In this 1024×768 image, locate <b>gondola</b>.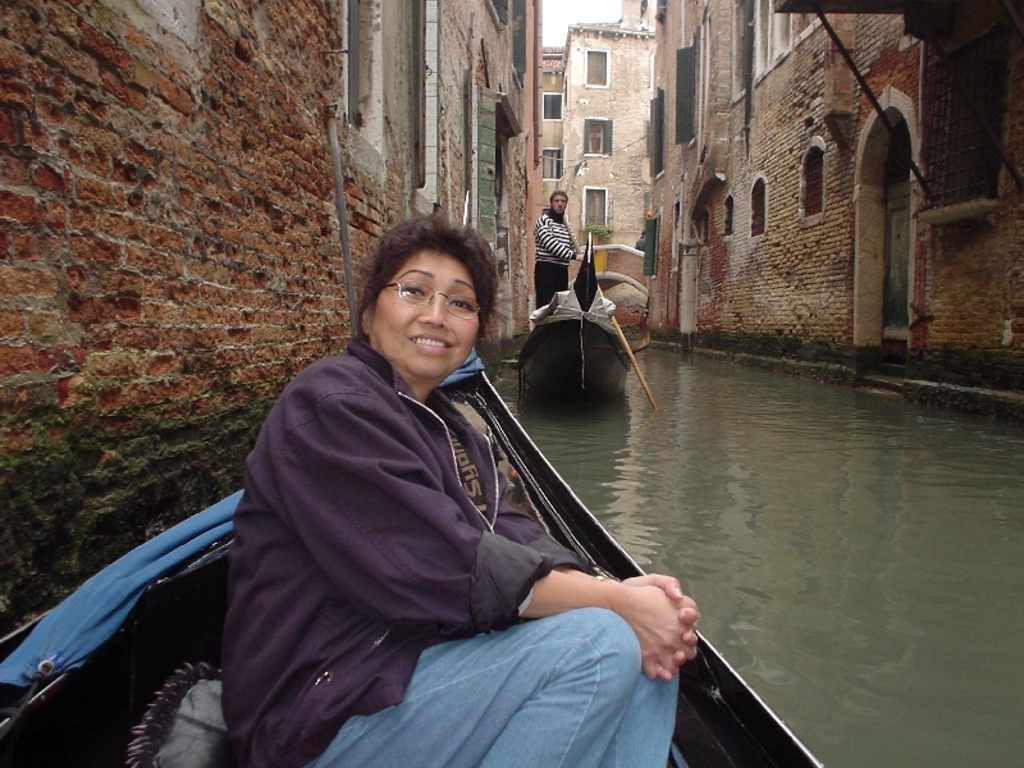
Bounding box: rect(0, 209, 823, 767).
